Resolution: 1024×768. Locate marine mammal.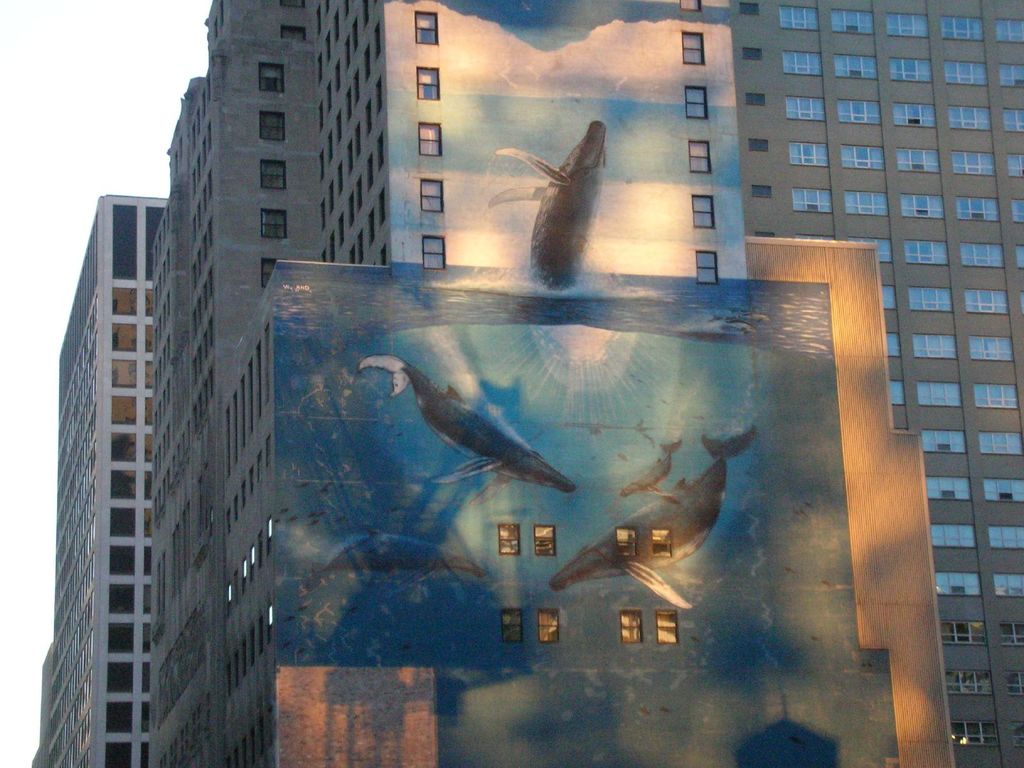
(left=618, top=437, right=687, bottom=512).
